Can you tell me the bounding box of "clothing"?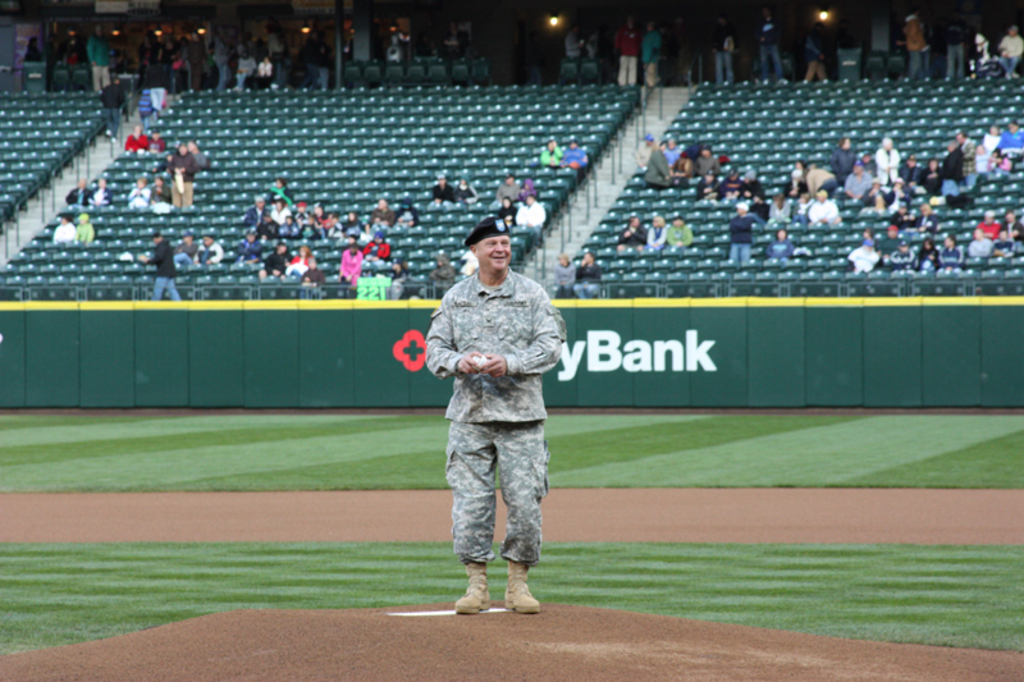
[x1=166, y1=150, x2=195, y2=207].
